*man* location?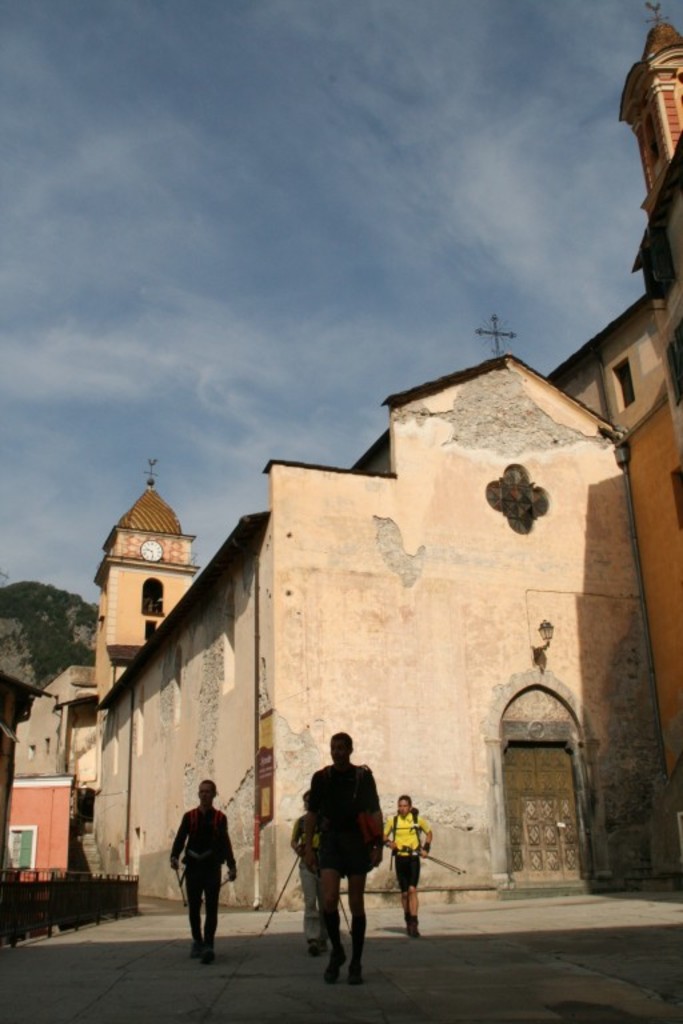
left=163, top=791, right=243, bottom=959
